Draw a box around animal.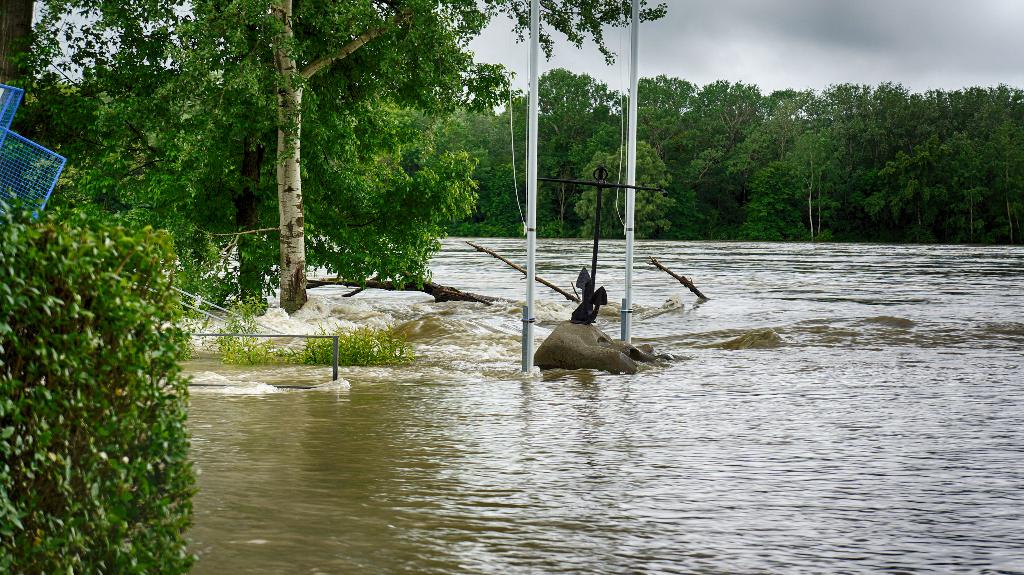
Rect(525, 319, 686, 375).
